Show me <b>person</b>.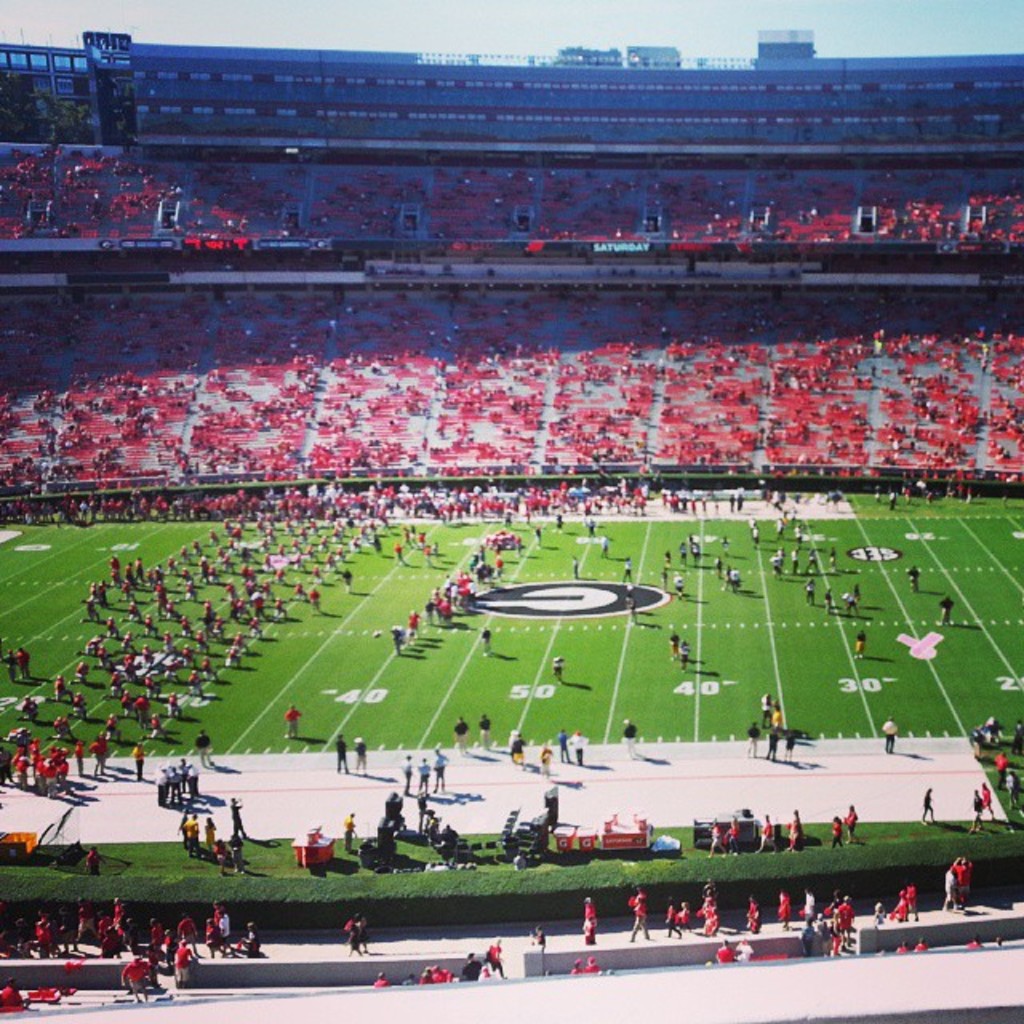
<b>person</b> is here: bbox=[922, 786, 936, 829].
